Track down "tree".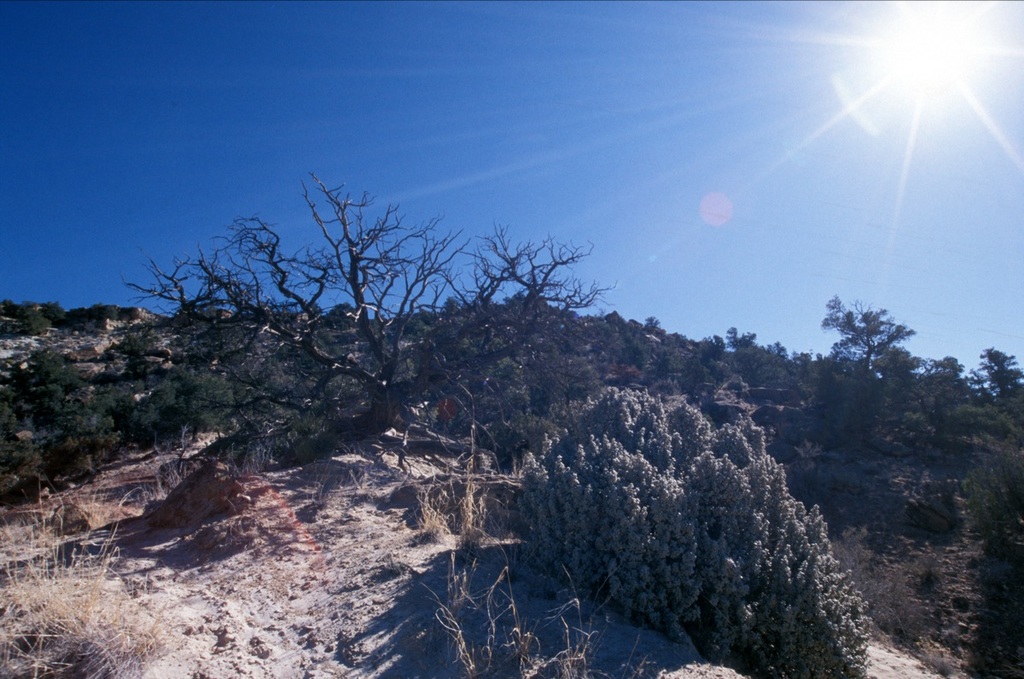
Tracked to <region>966, 340, 1023, 403</region>.
